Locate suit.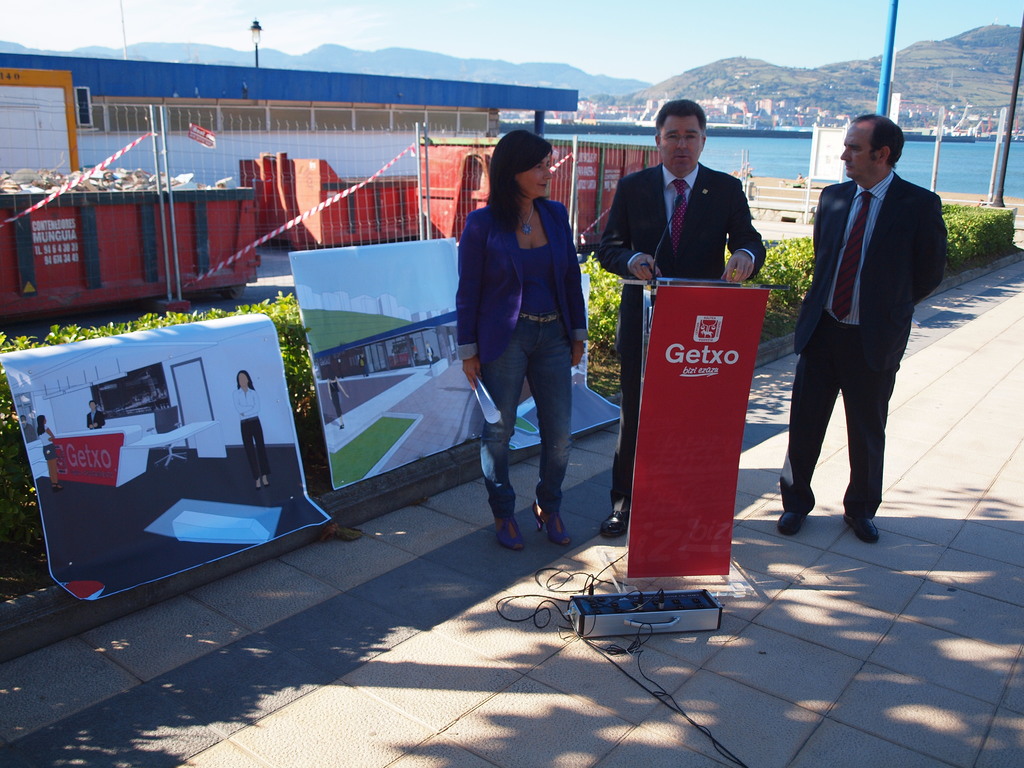
Bounding box: x1=456, y1=205, x2=588, y2=367.
